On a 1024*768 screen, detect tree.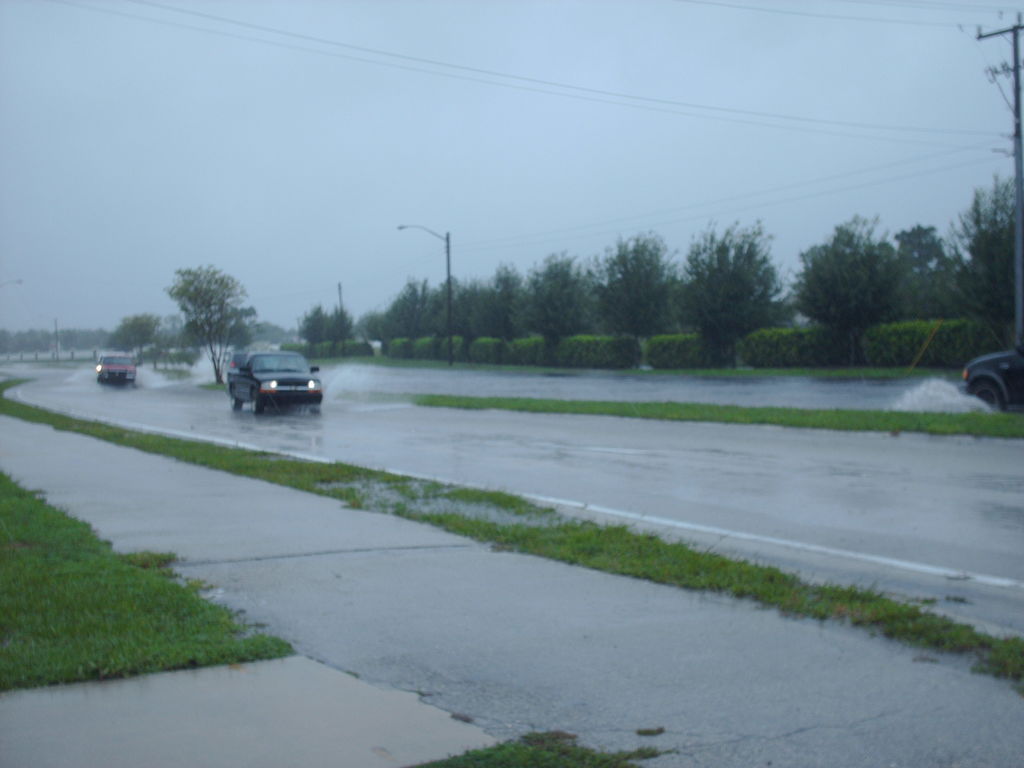
<bbox>488, 266, 540, 336</bbox>.
